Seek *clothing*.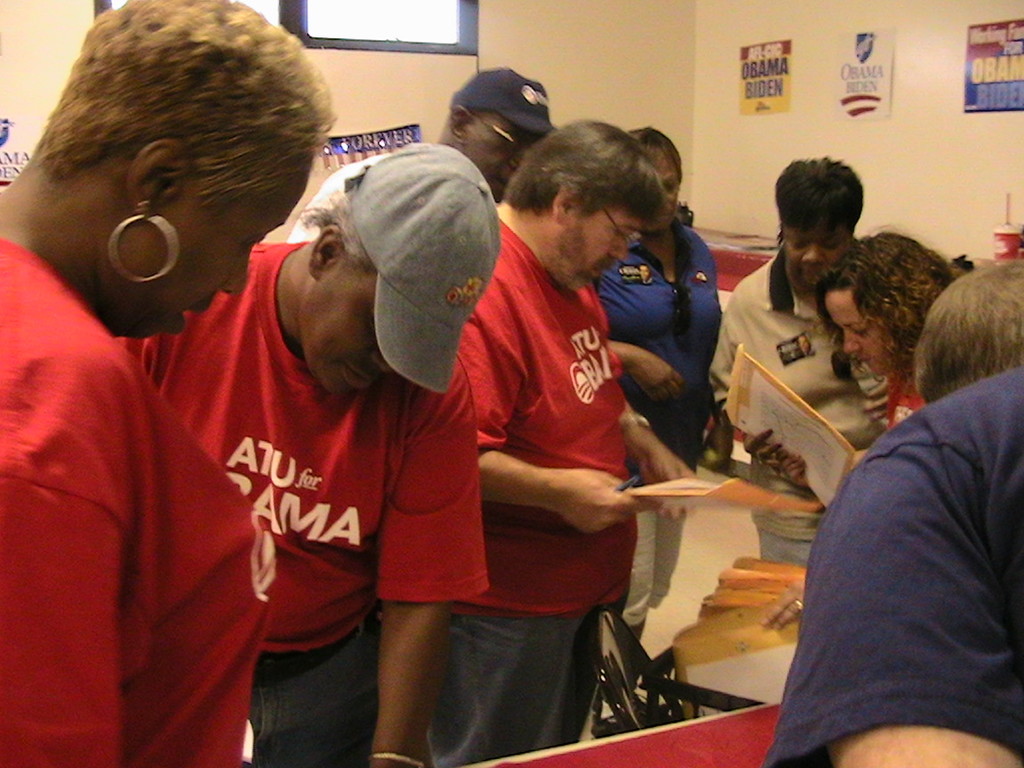
<bbox>708, 237, 888, 565</bbox>.
